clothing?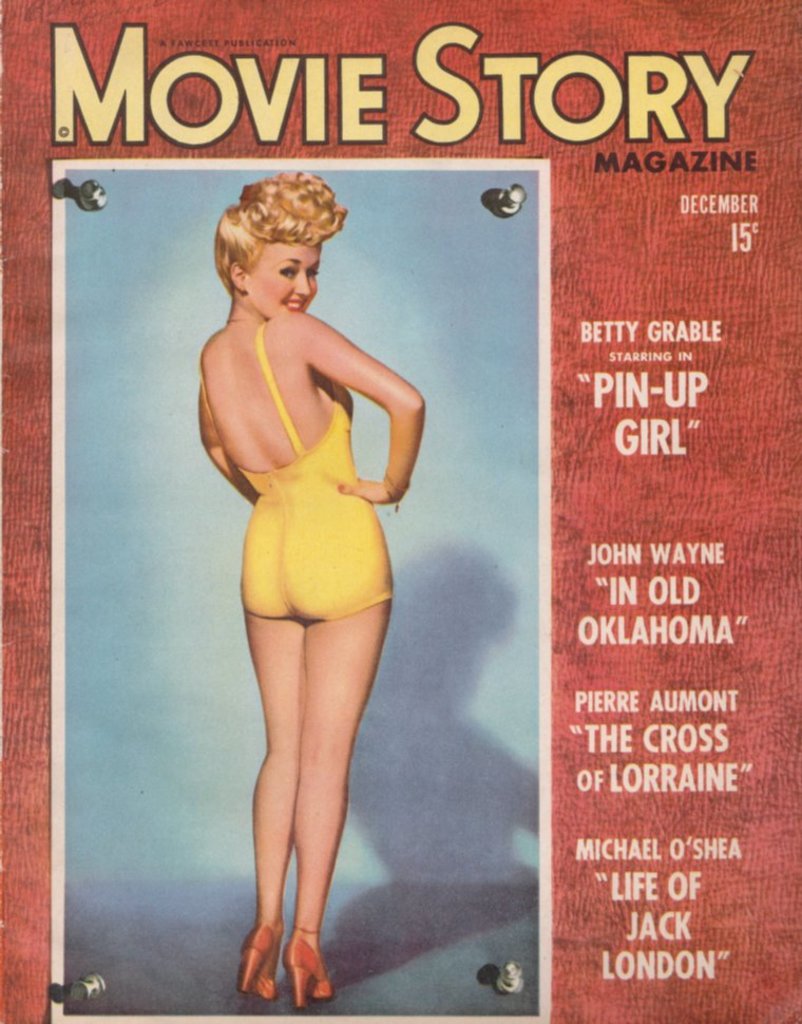
pyautogui.locateOnScreen(238, 320, 395, 622)
